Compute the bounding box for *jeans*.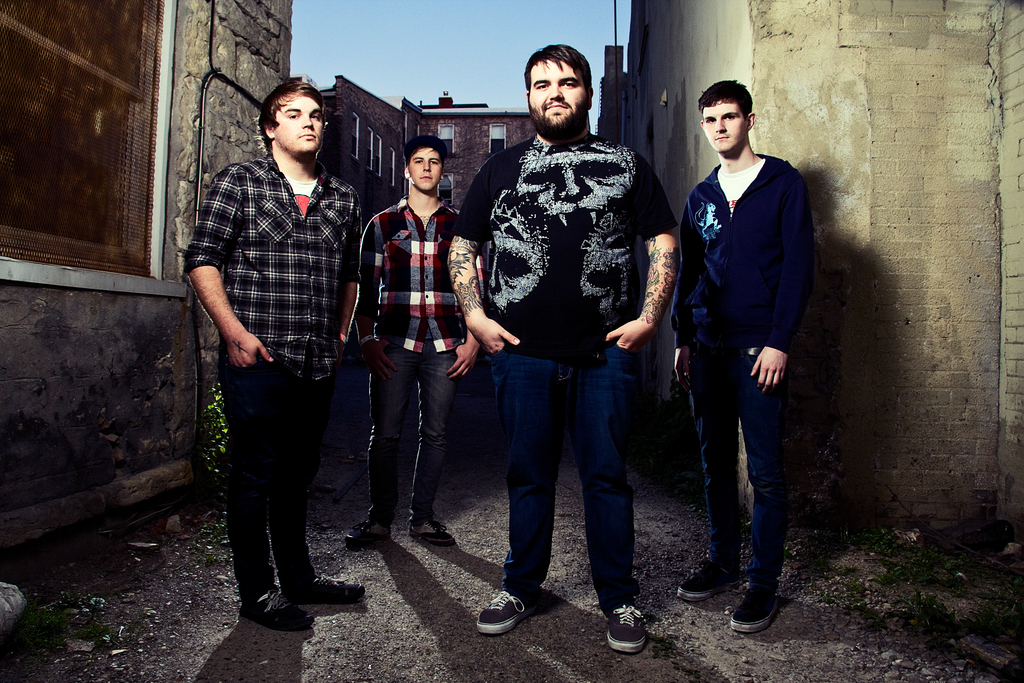
region(220, 361, 326, 597).
